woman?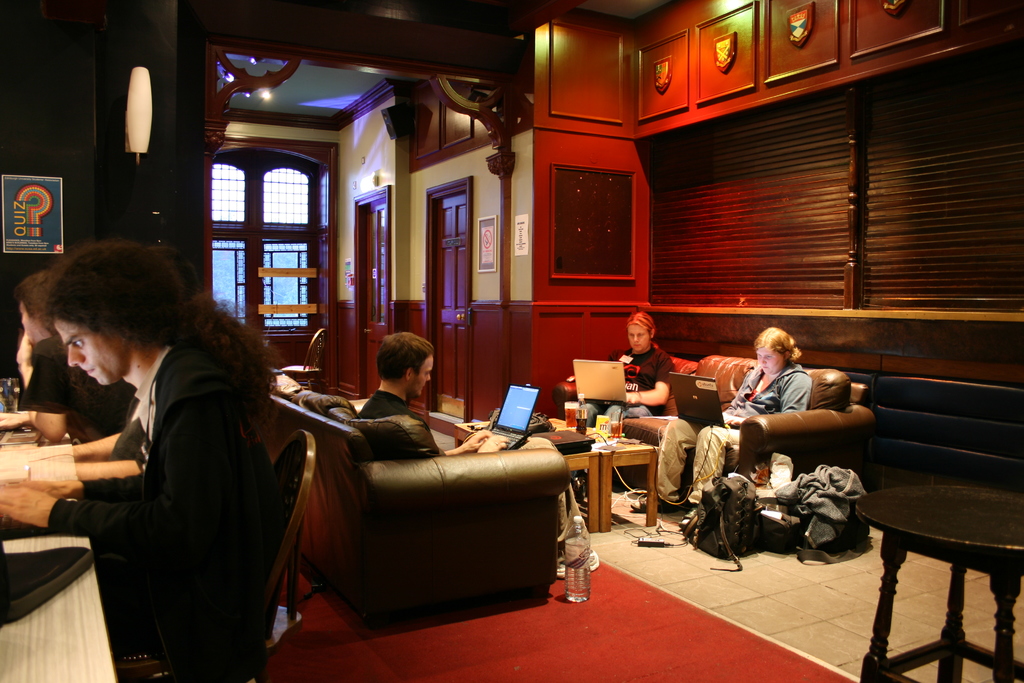
[left=626, top=323, right=808, bottom=527]
